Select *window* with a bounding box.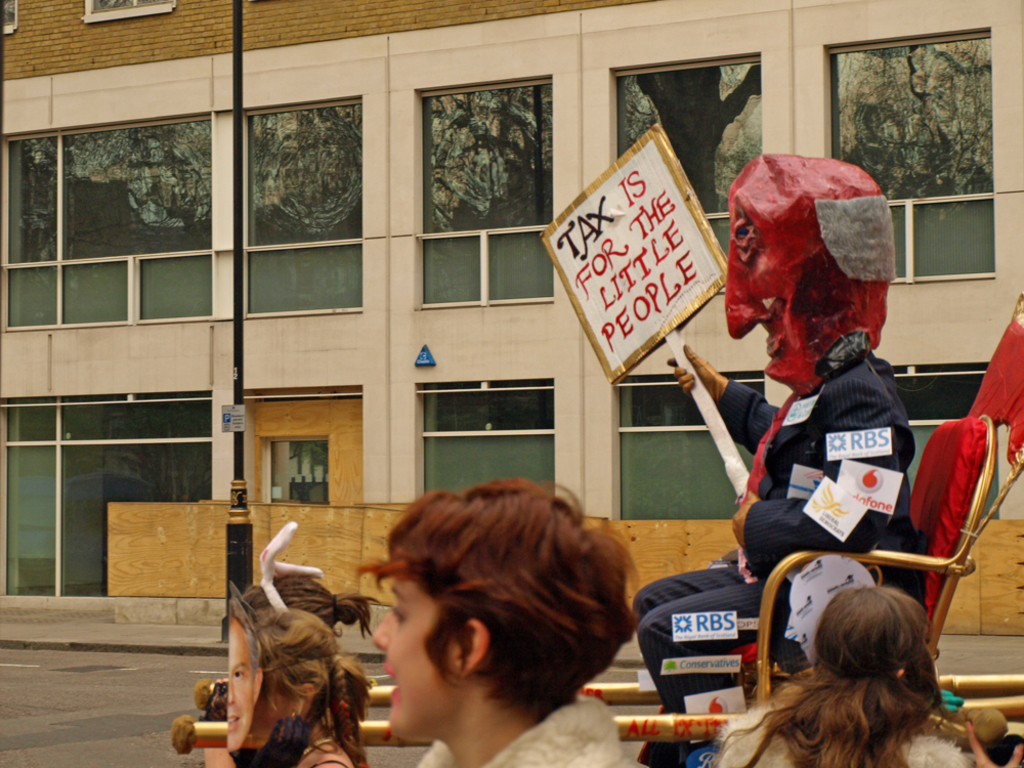
l=6, t=137, r=55, b=259.
